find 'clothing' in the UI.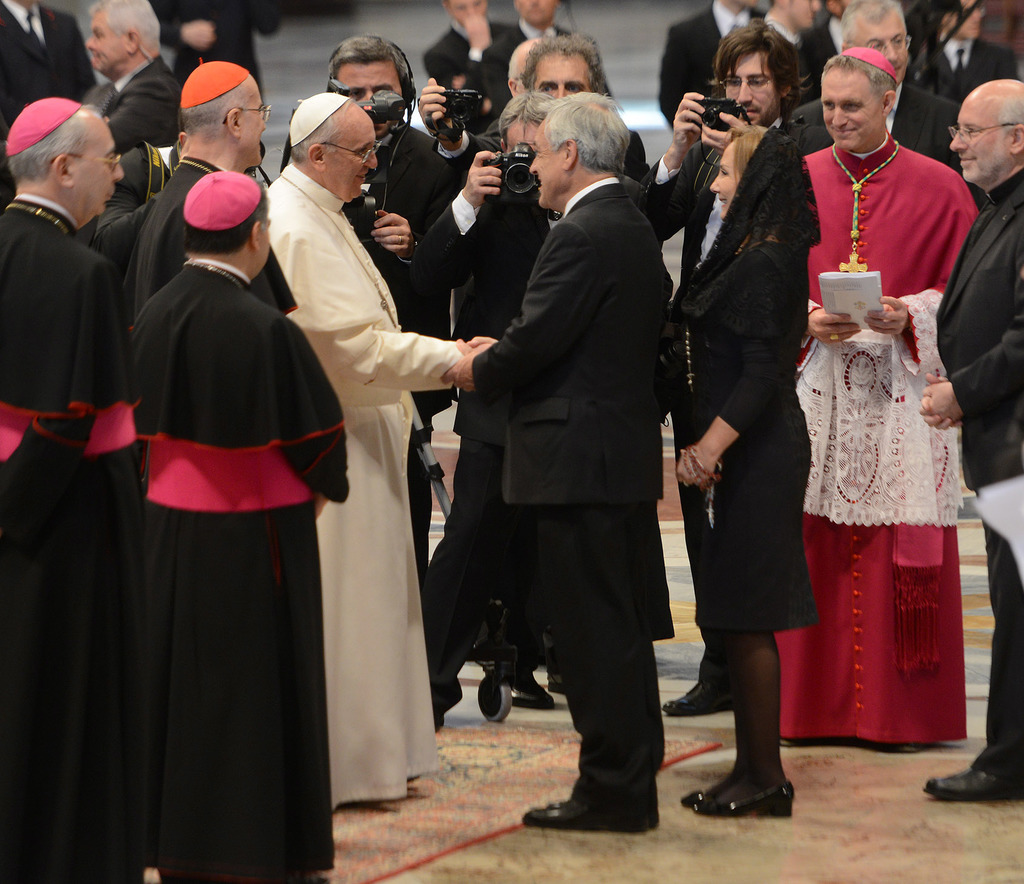
UI element at {"x1": 422, "y1": 141, "x2": 545, "y2": 682}.
